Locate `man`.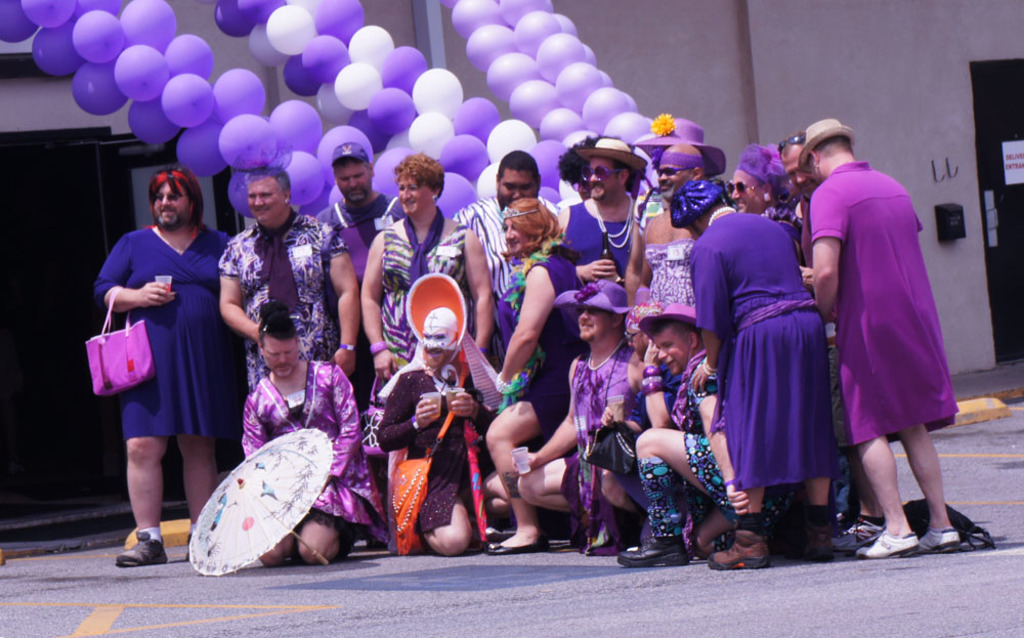
Bounding box: {"left": 770, "top": 132, "right": 887, "bottom": 554}.
